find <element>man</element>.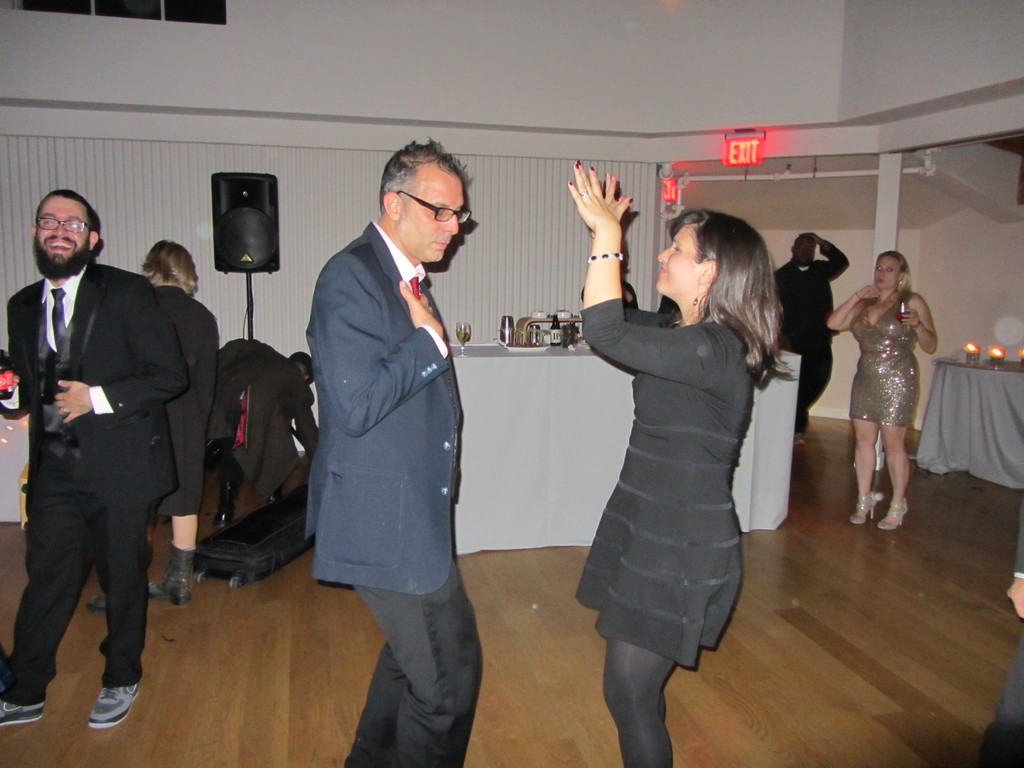
<region>767, 229, 850, 442</region>.
